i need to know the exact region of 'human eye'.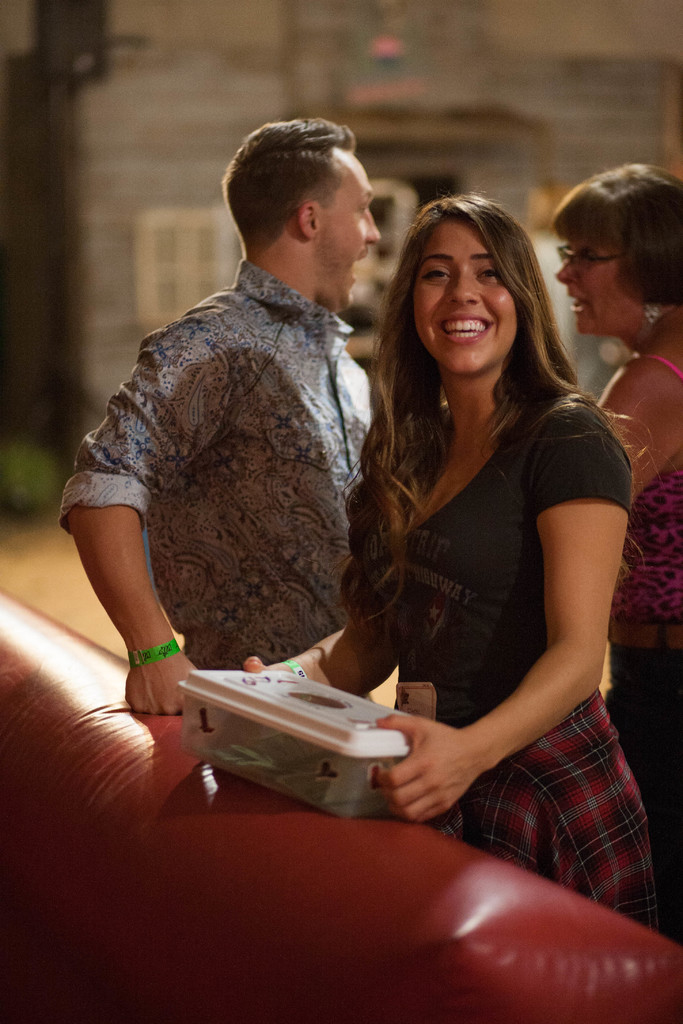
Region: l=415, t=254, r=456, b=287.
